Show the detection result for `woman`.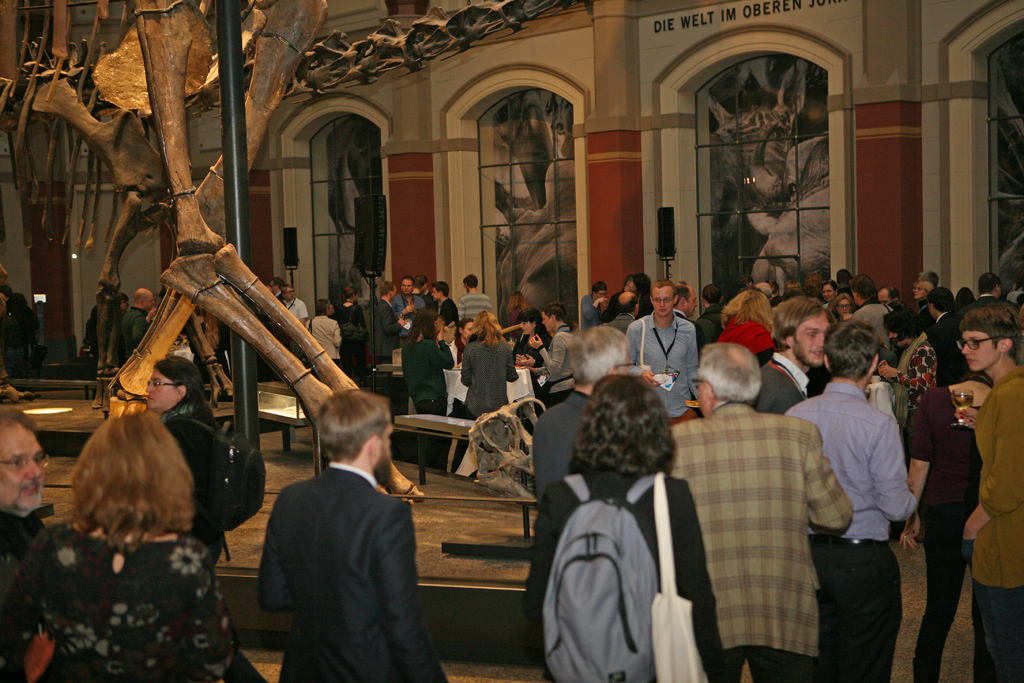
{"left": 504, "top": 316, "right": 551, "bottom": 372}.
